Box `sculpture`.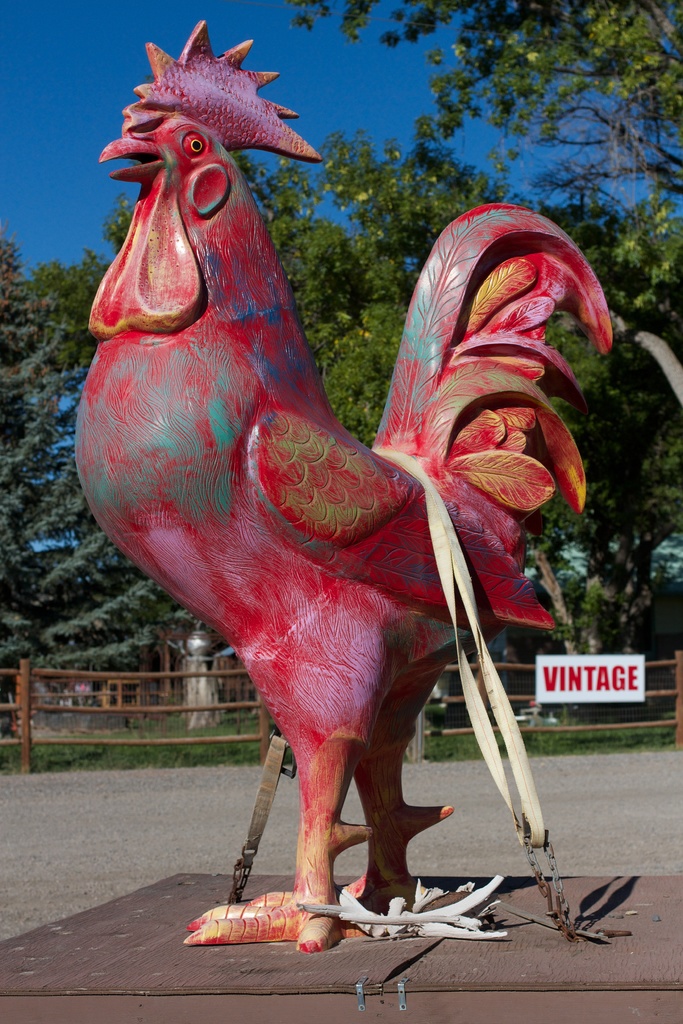
select_region(81, 0, 618, 1010).
